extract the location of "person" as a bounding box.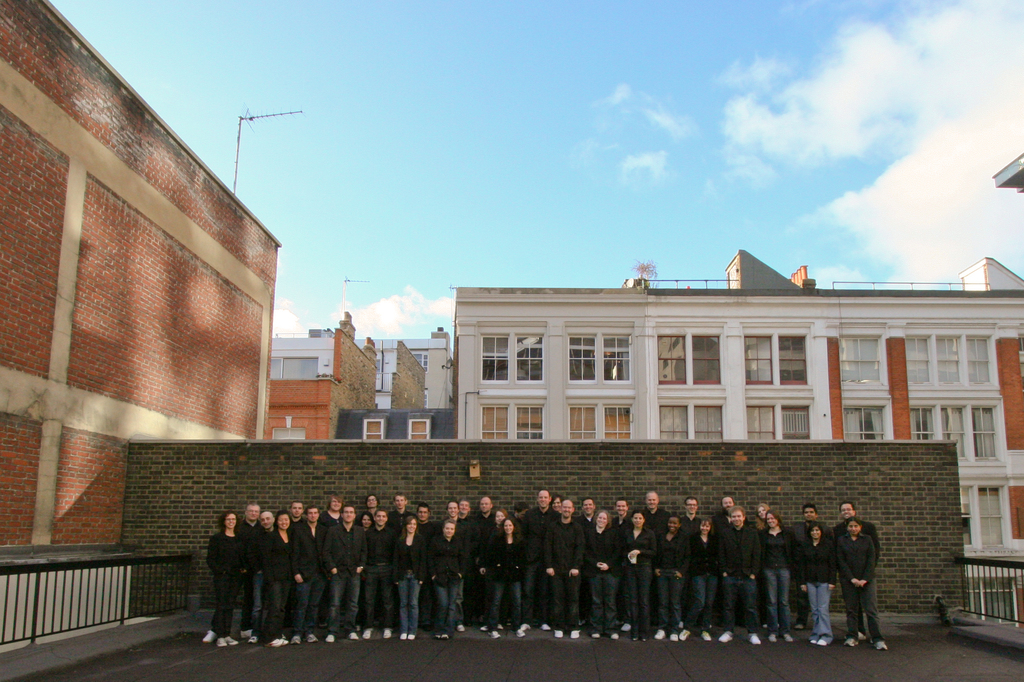
(806,523,826,651).
